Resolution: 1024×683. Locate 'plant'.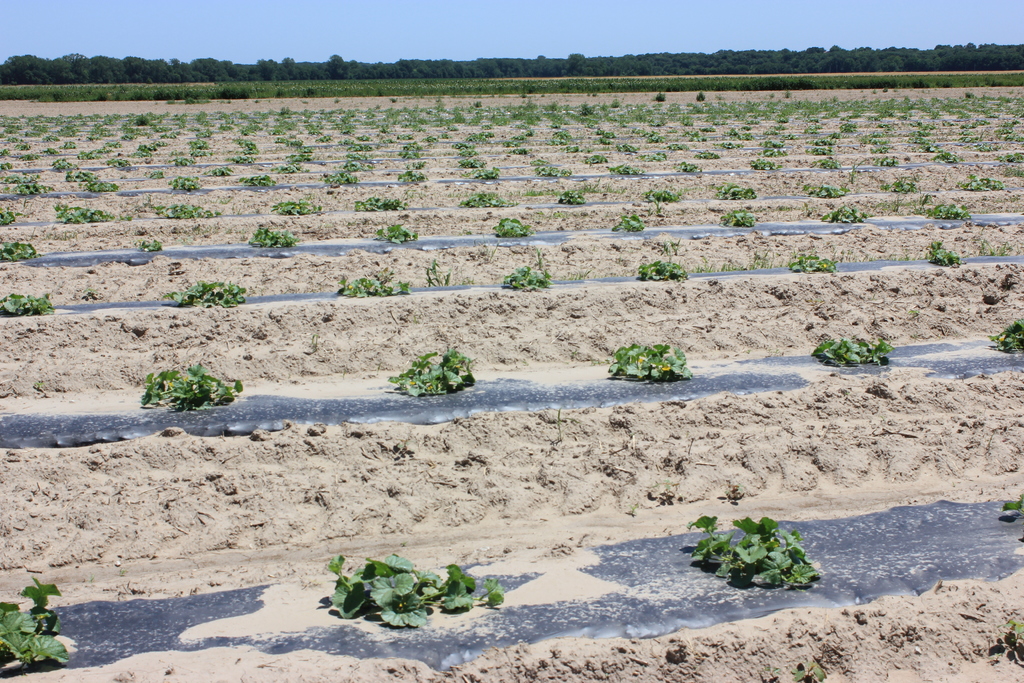
{"left": 680, "top": 163, "right": 700, "bottom": 173}.
